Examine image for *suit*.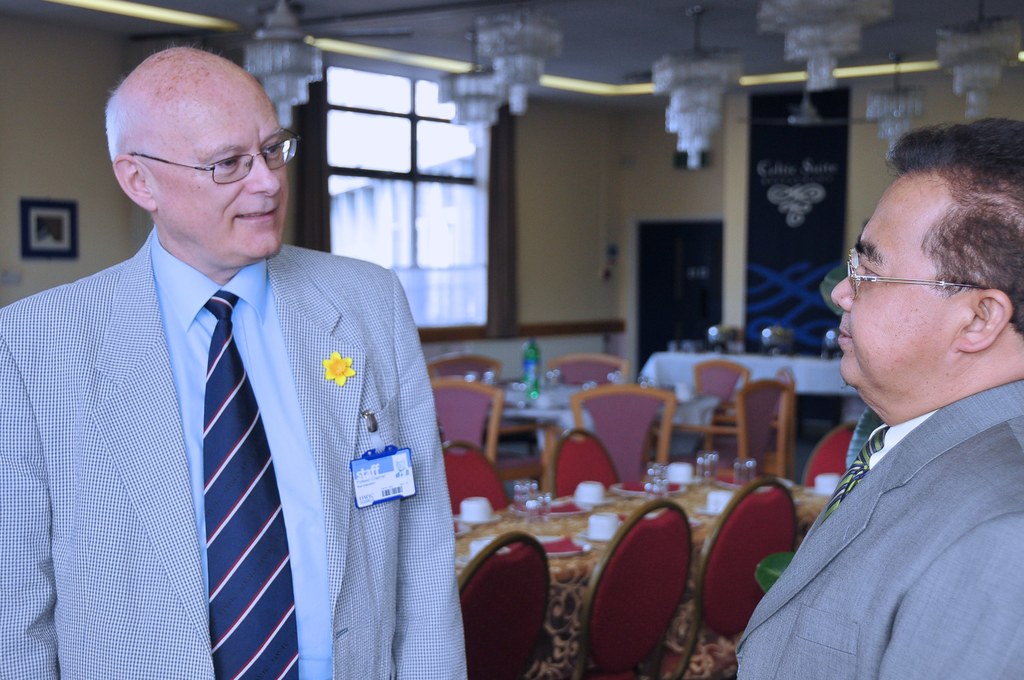
Examination result: box=[67, 182, 444, 679].
